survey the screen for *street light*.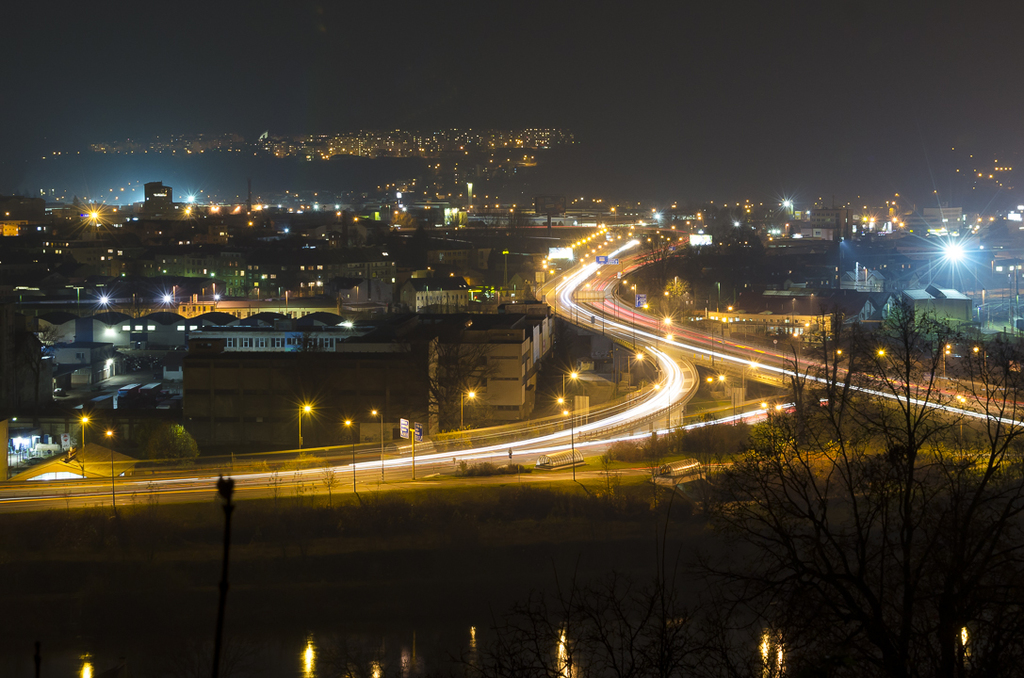
Survey found: (540,271,558,299).
